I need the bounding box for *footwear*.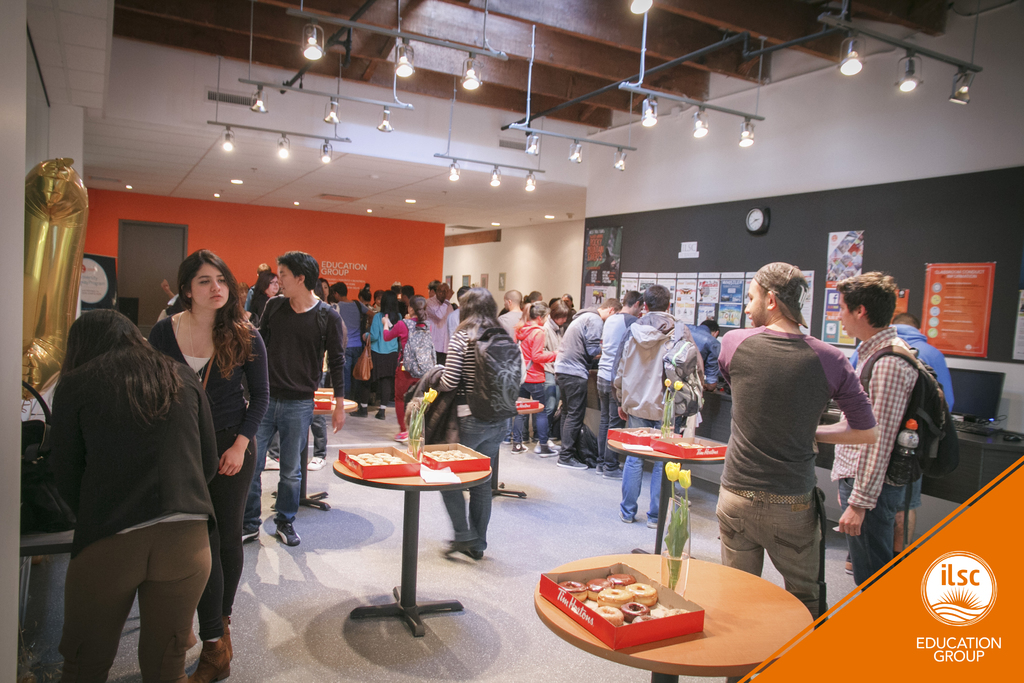
Here it is: x1=616 y1=510 x2=631 y2=523.
